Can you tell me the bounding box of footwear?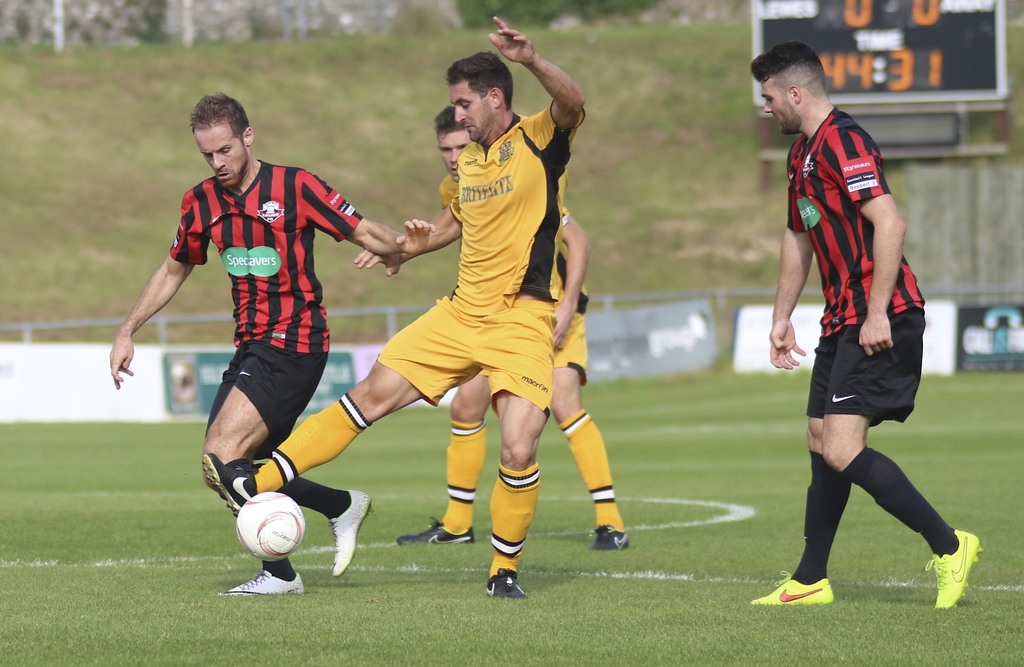
(594,524,629,552).
